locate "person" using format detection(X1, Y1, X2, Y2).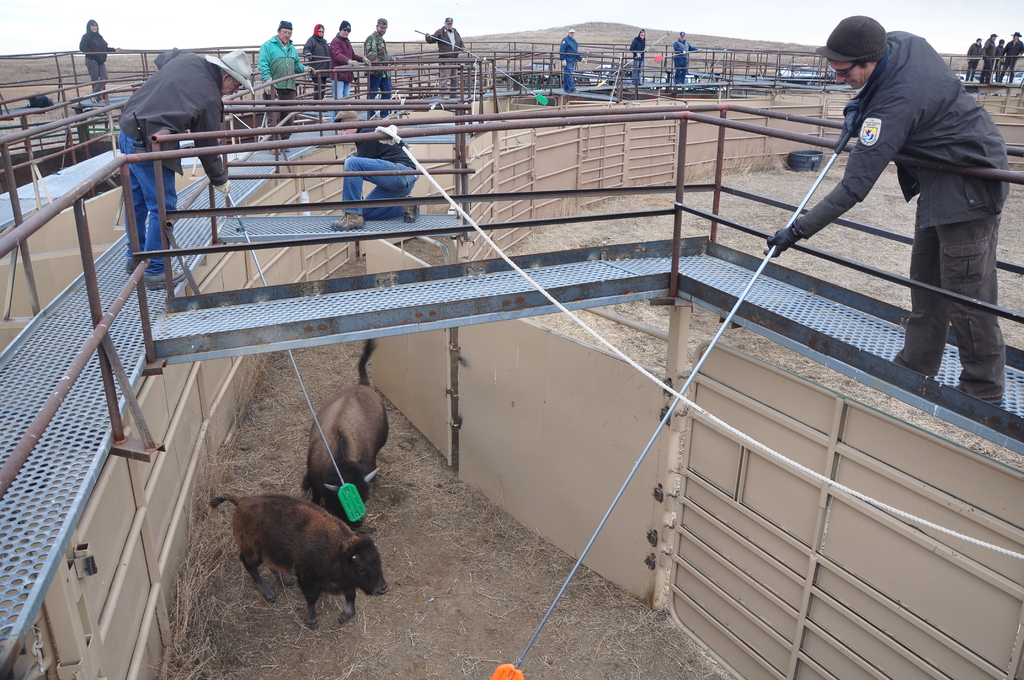
detection(783, 0, 1023, 426).
